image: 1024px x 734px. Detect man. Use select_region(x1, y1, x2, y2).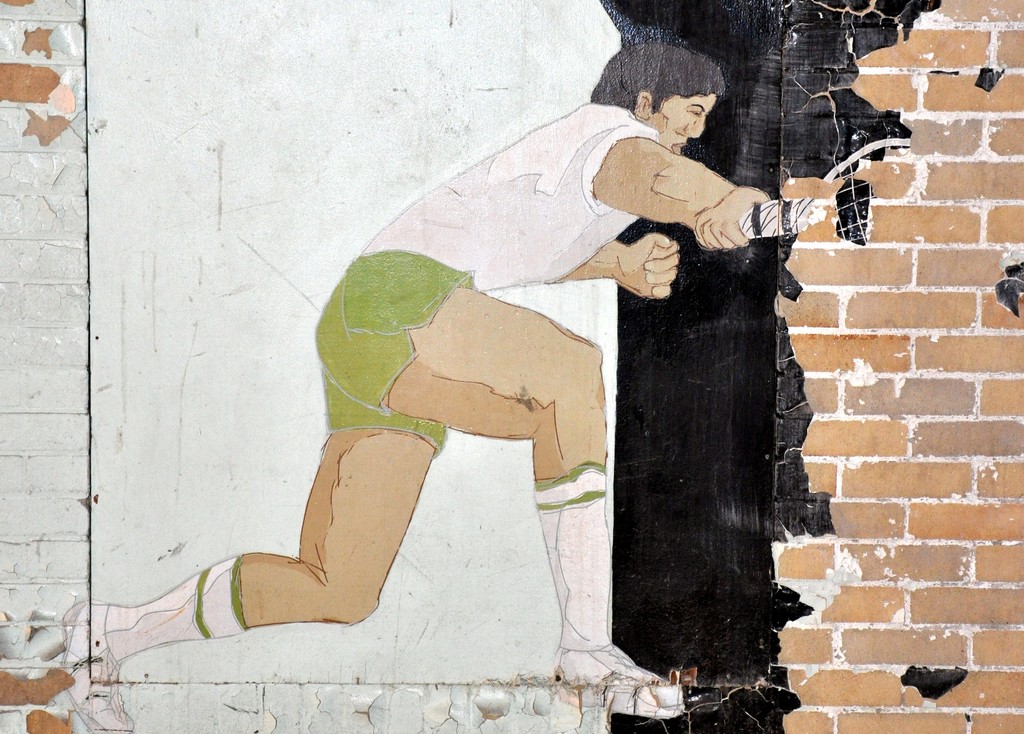
select_region(115, 69, 808, 676).
